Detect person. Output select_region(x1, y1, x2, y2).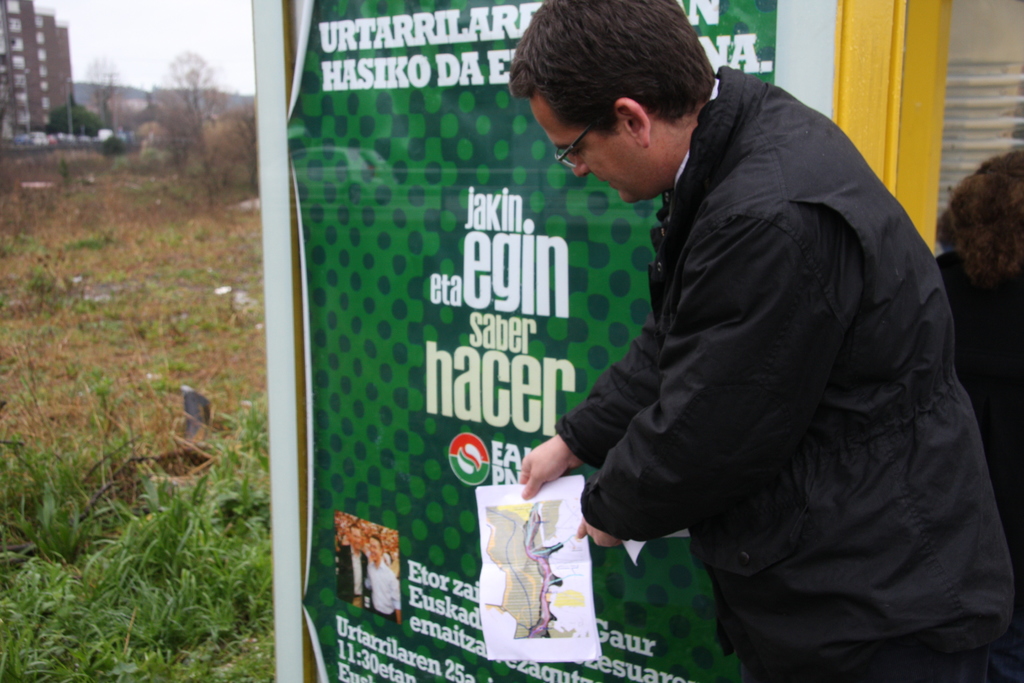
select_region(934, 145, 1023, 682).
